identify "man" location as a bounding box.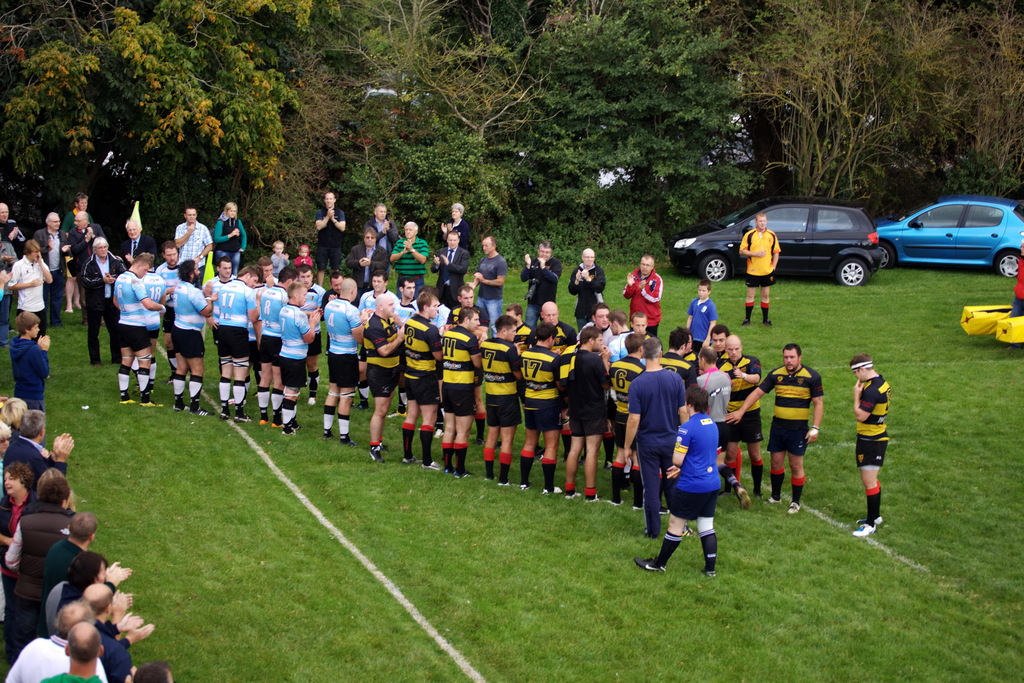
rect(172, 253, 218, 418).
